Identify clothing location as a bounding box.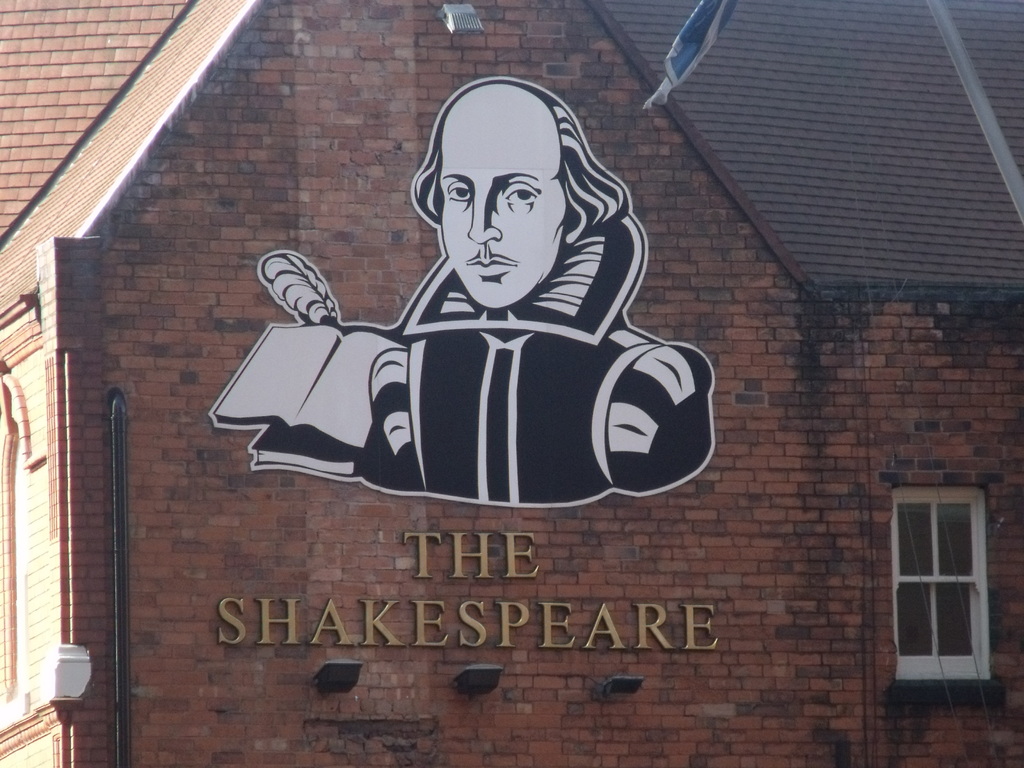
region(358, 211, 720, 508).
